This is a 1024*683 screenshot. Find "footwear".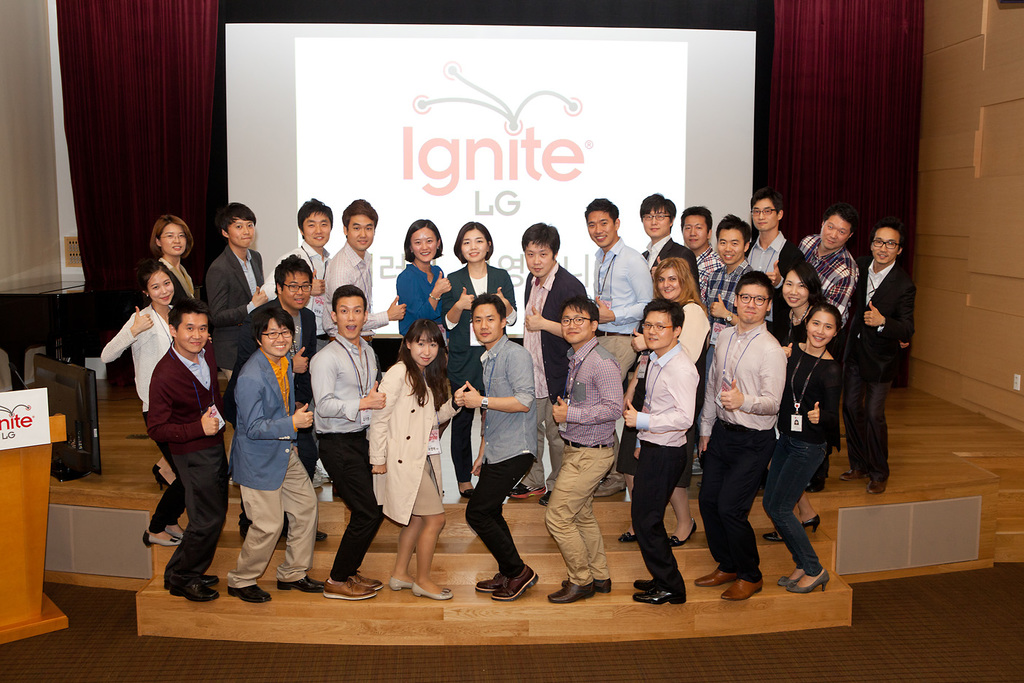
Bounding box: <region>458, 481, 470, 495</region>.
